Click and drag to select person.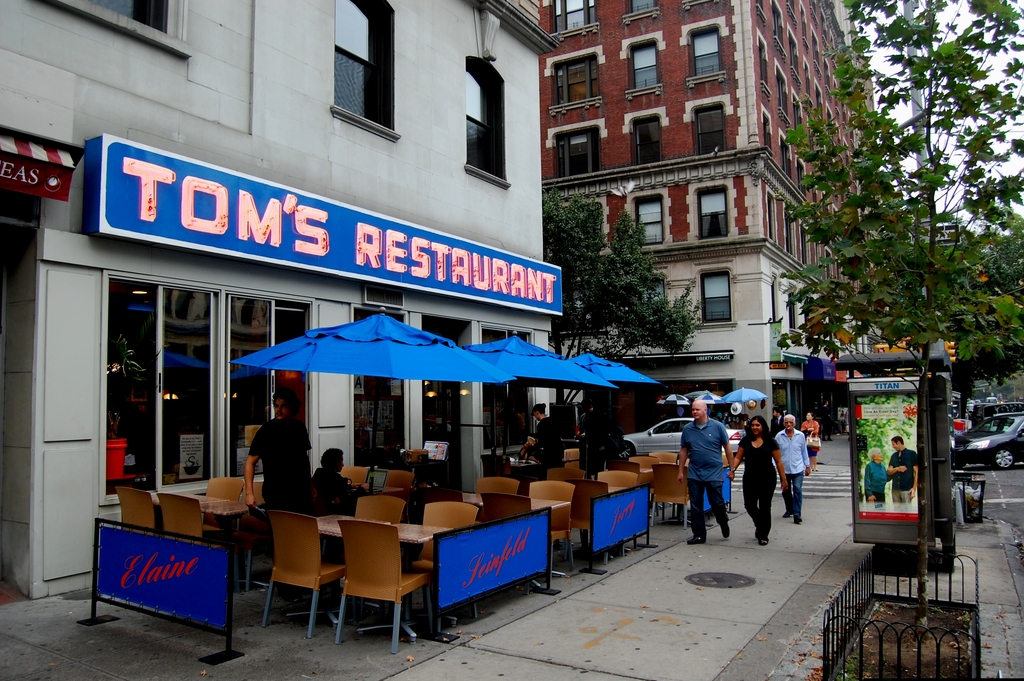
Selection: 726,412,796,542.
